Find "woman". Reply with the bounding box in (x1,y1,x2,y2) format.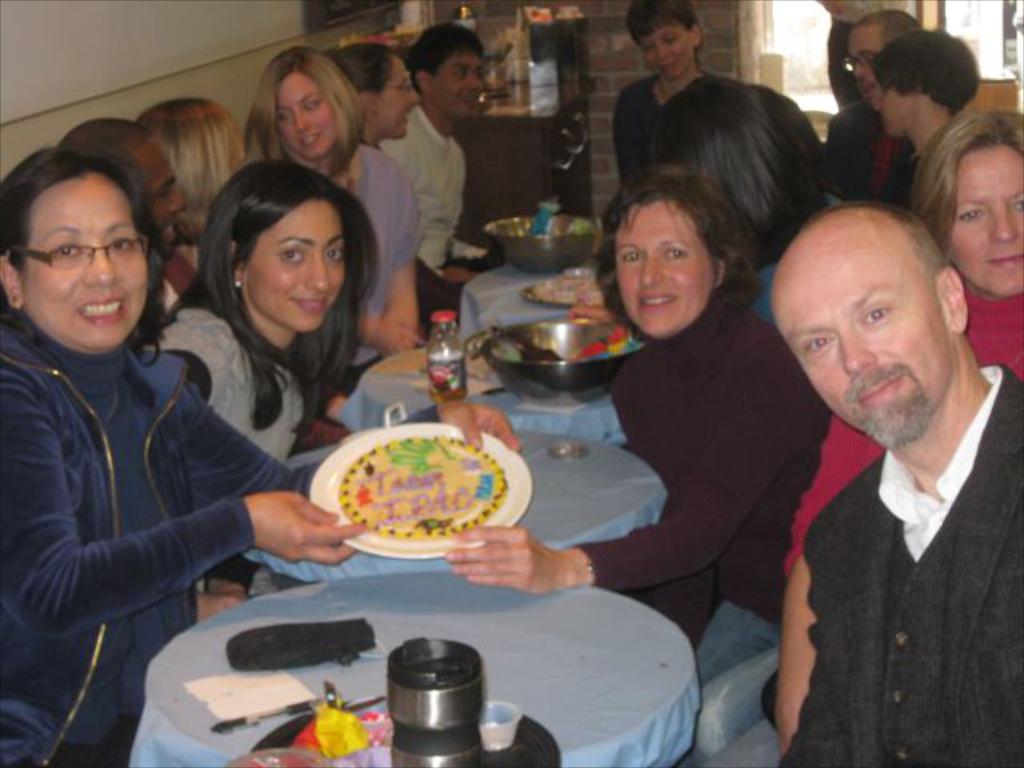
(237,42,430,382).
